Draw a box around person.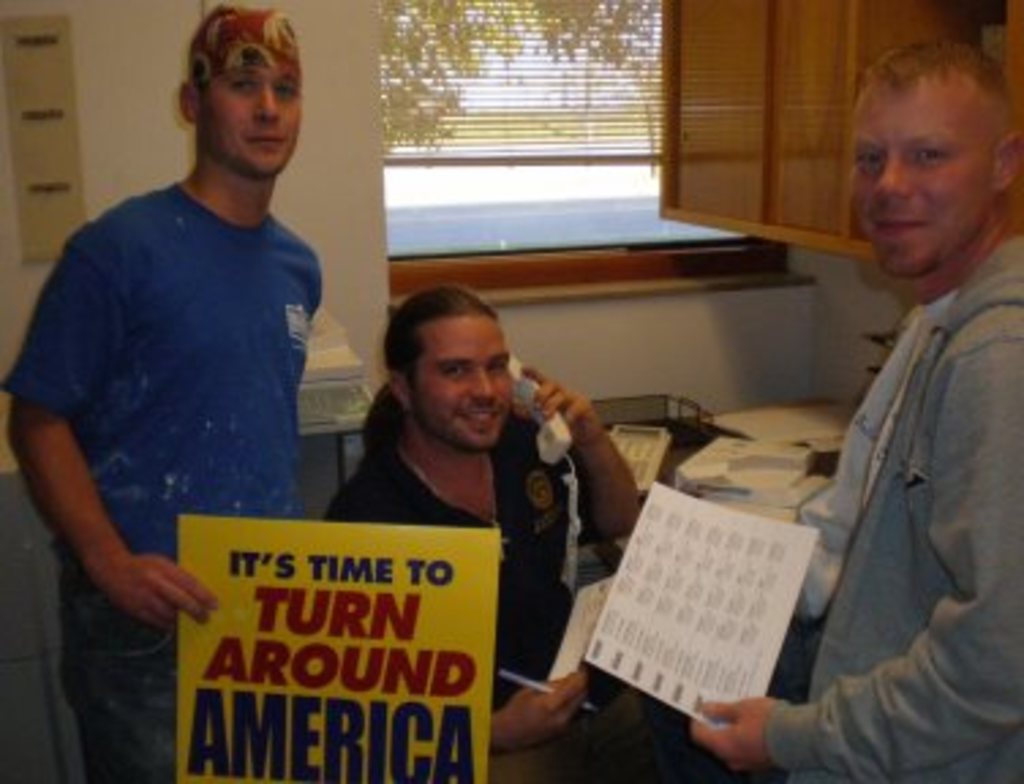
box(0, 3, 321, 781).
